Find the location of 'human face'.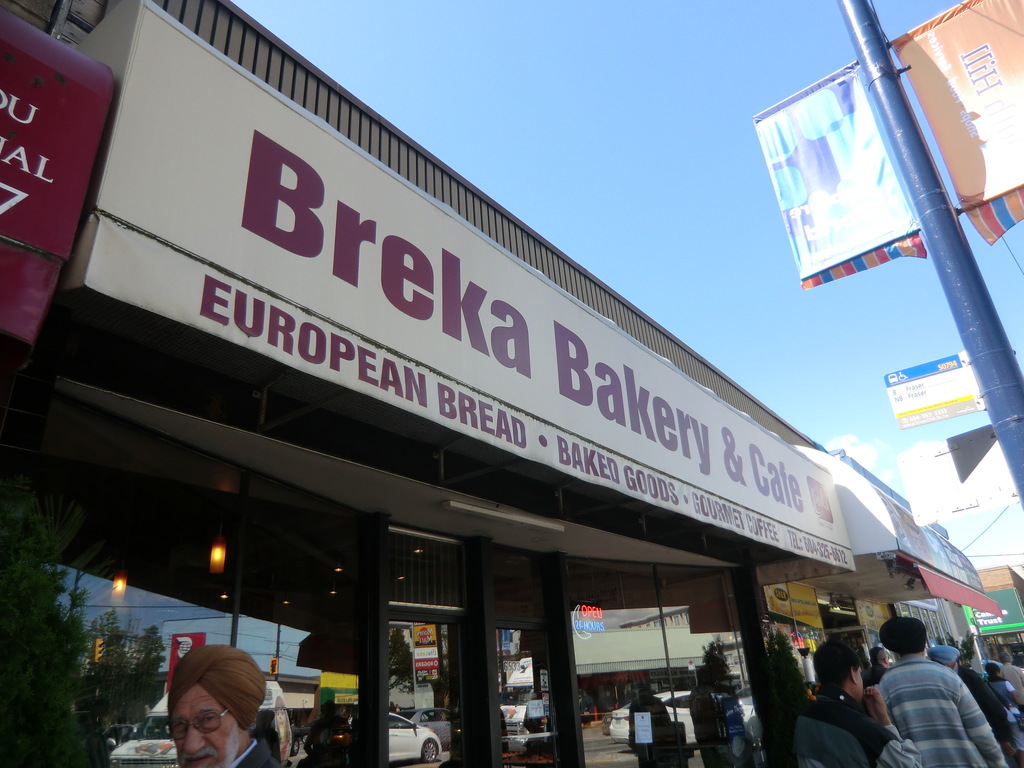
Location: [853,669,867,701].
